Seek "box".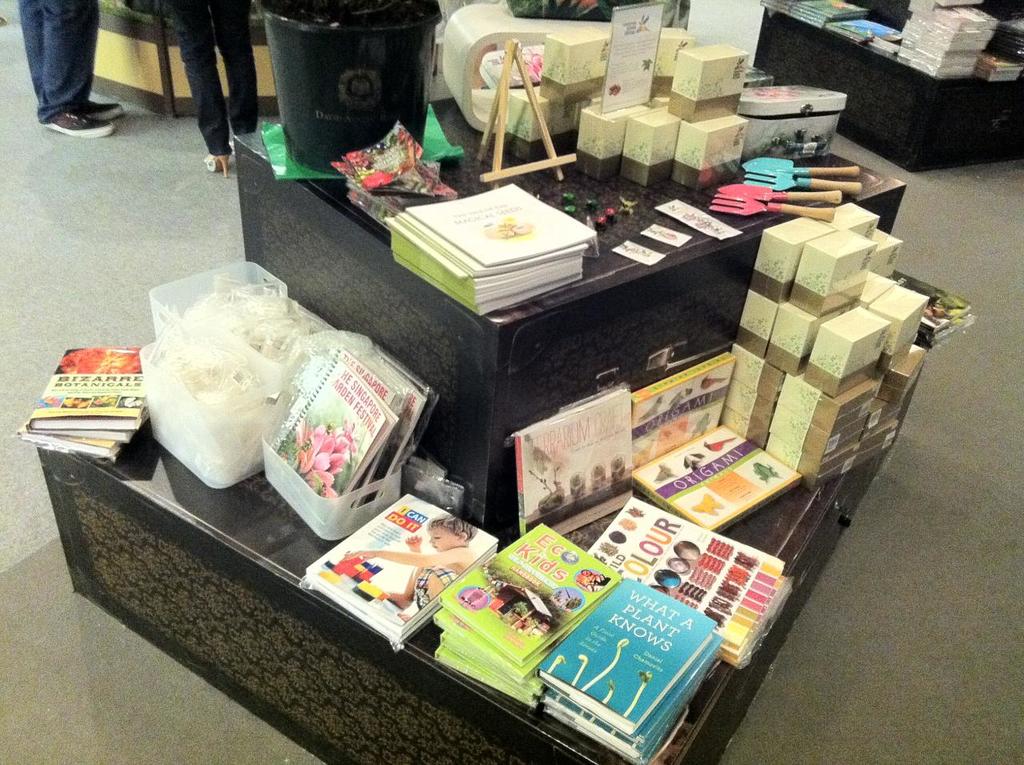
x1=866 y1=399 x2=906 y2=430.
